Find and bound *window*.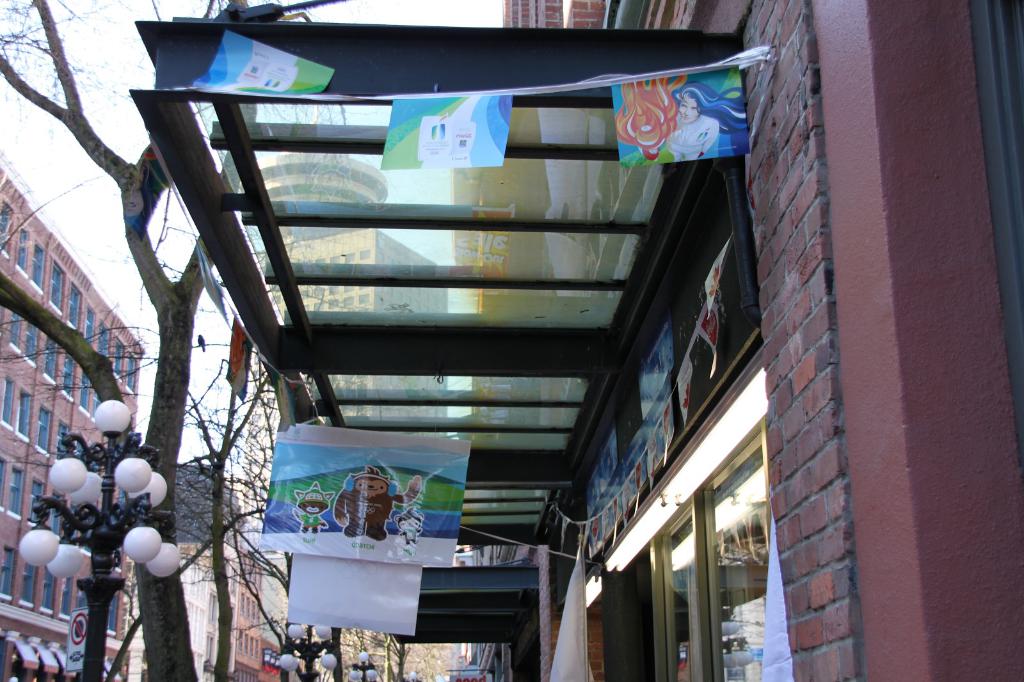
Bound: {"left": 15, "top": 230, "right": 30, "bottom": 274}.
